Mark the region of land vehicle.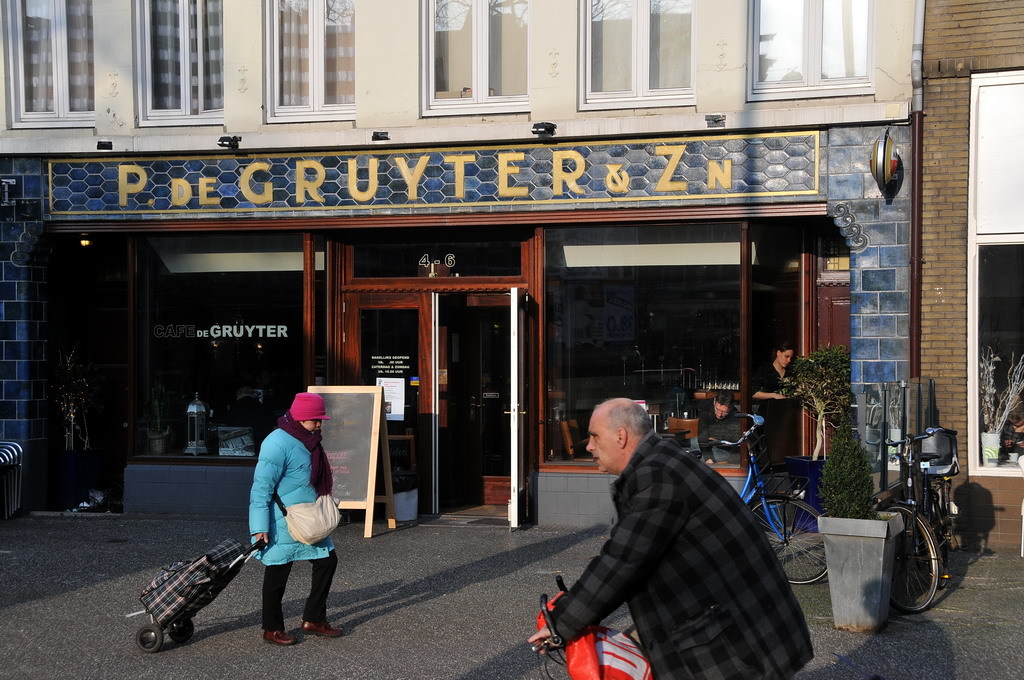
Region: l=869, t=421, r=958, b=616.
